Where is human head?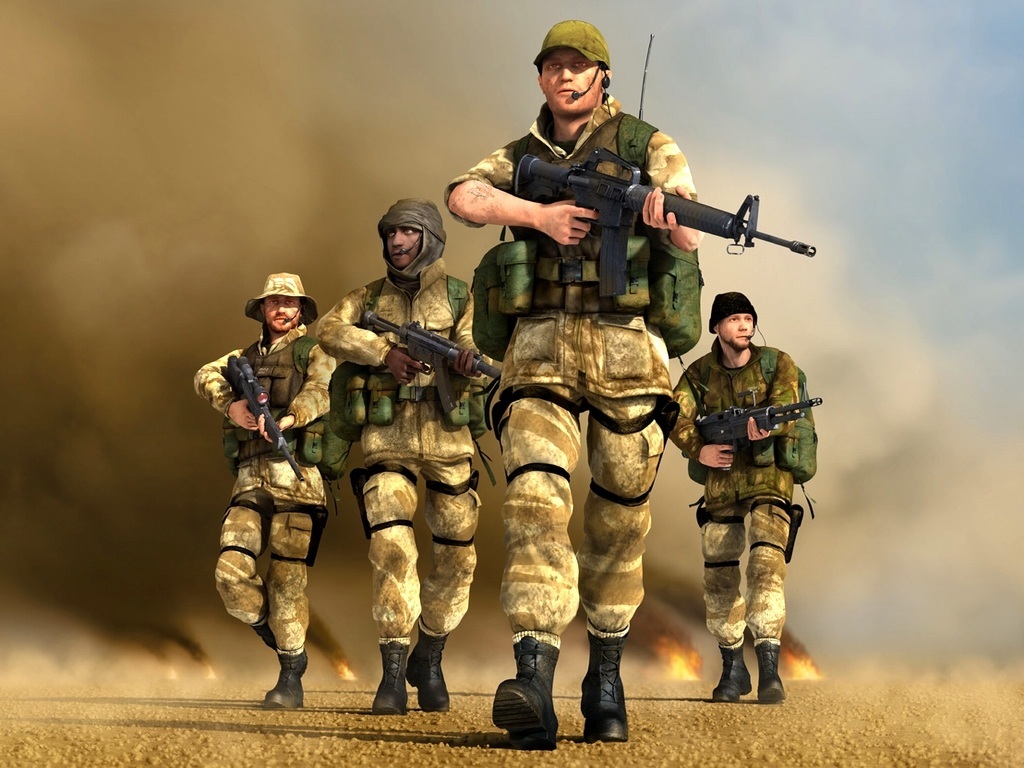
[left=709, top=294, right=757, bottom=352].
